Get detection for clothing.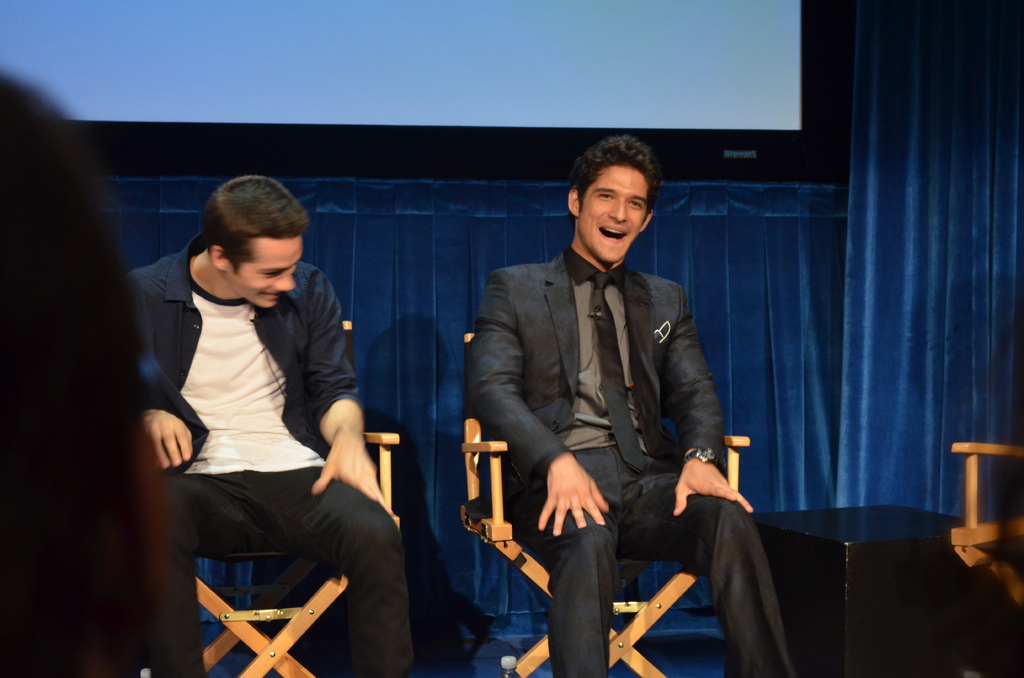
Detection: [left=141, top=214, right=383, bottom=622].
